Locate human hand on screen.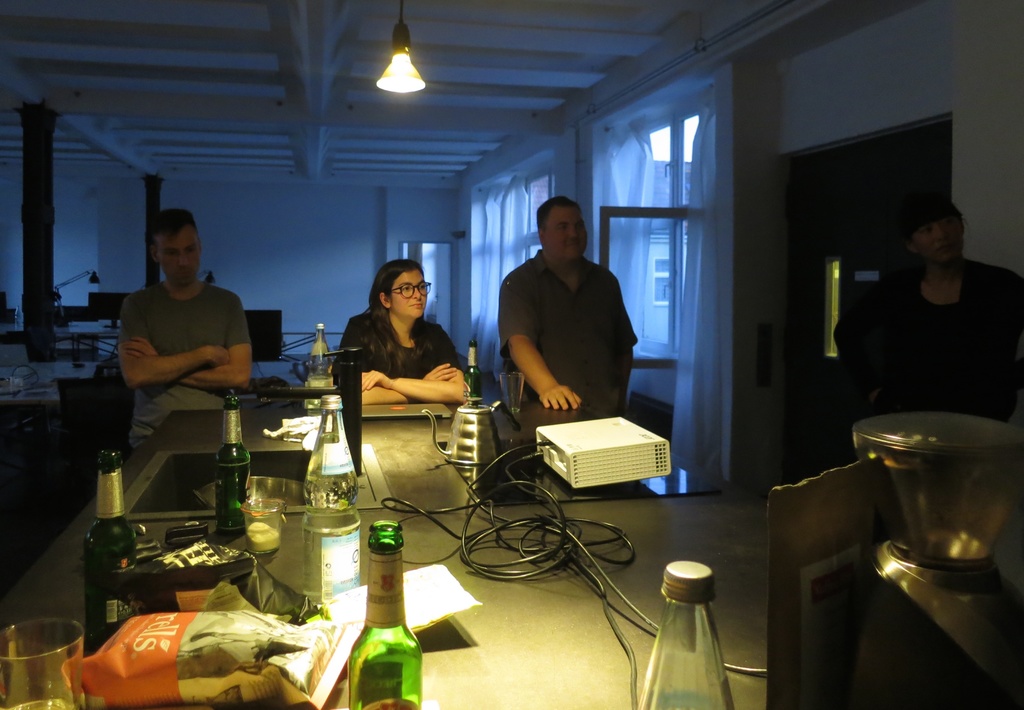
On screen at box=[207, 344, 229, 371].
